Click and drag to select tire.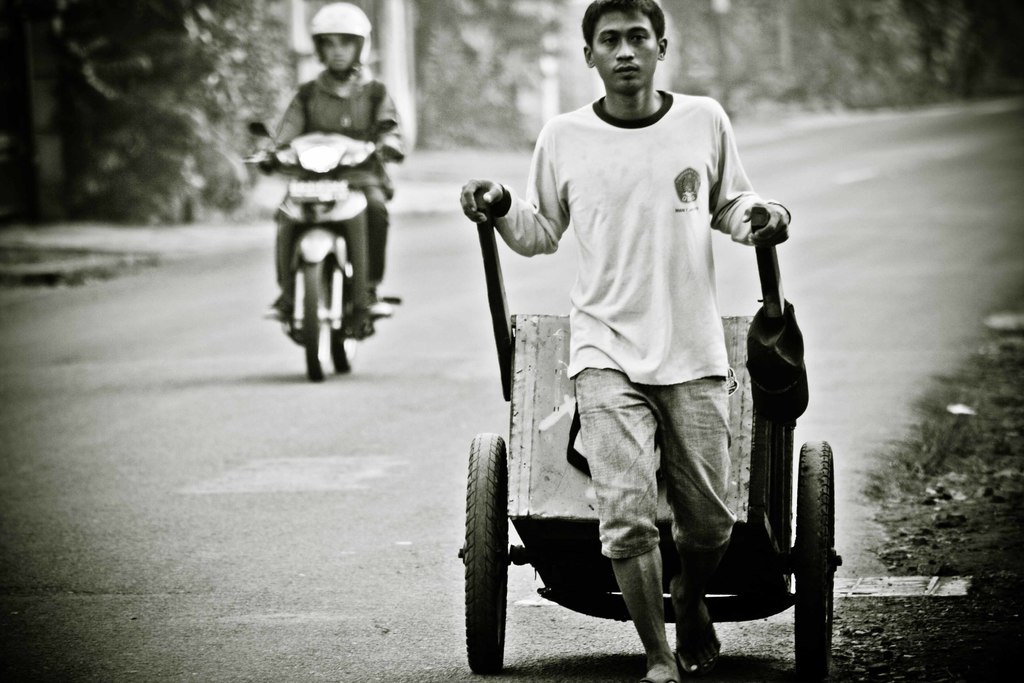
Selection: <region>335, 268, 358, 373</region>.
